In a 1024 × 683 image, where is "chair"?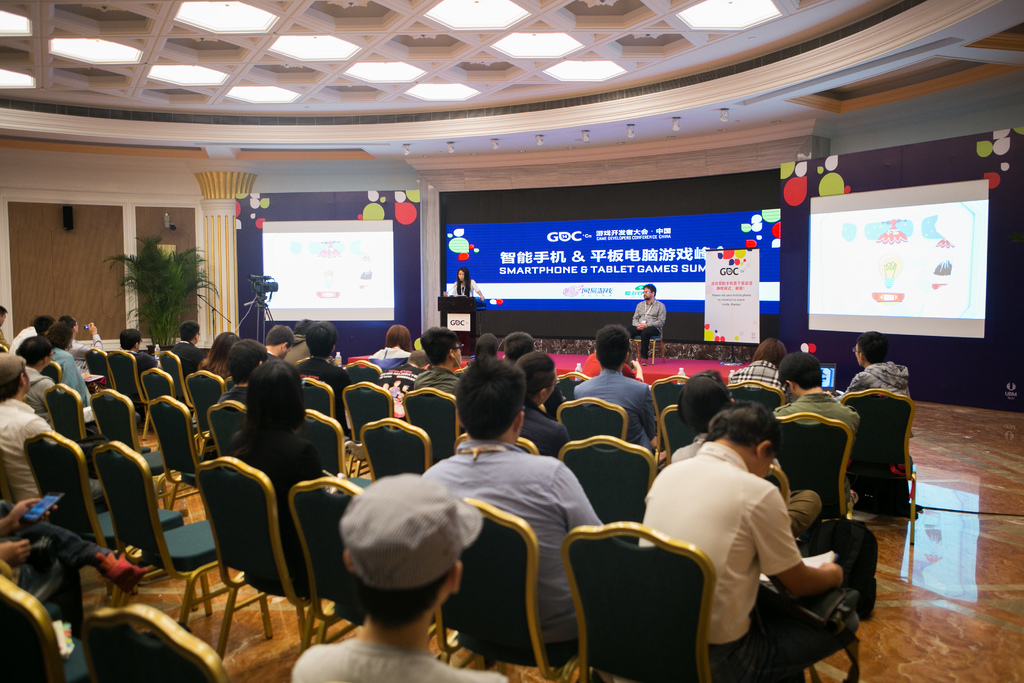
locate(756, 465, 801, 519).
